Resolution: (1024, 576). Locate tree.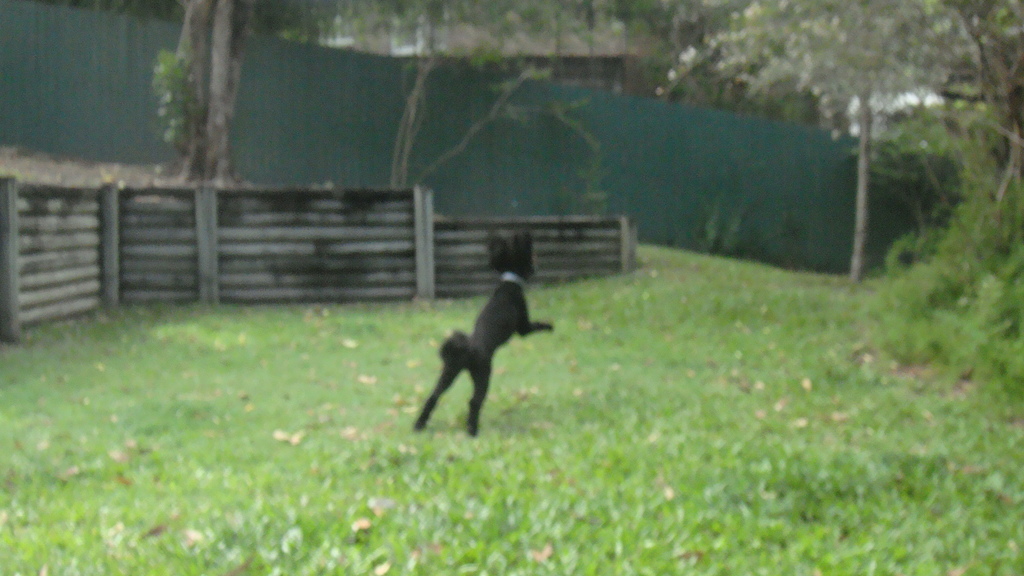
[x1=63, y1=0, x2=693, y2=191].
